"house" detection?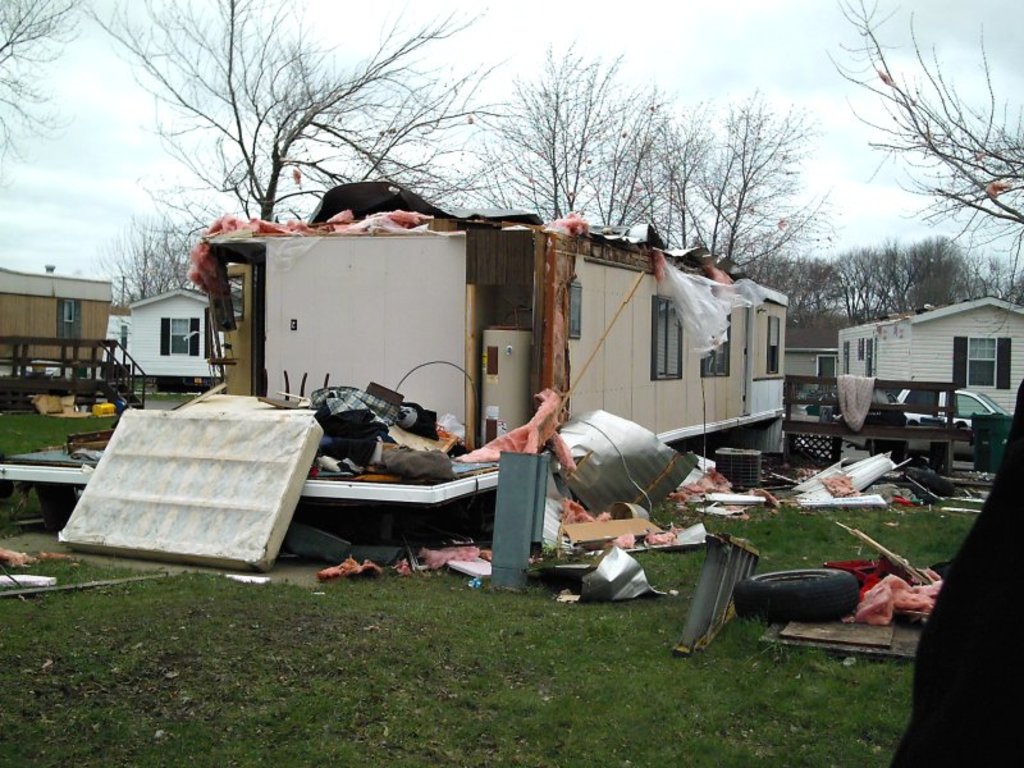
x1=152, y1=188, x2=796, y2=484
